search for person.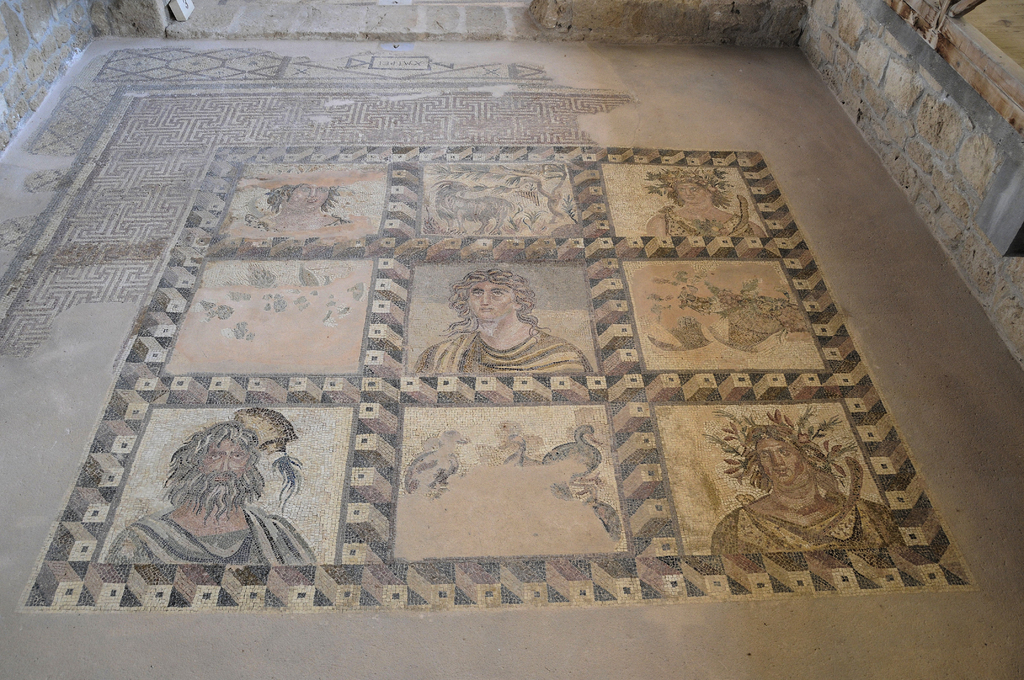
Found at (x1=700, y1=411, x2=886, y2=556).
